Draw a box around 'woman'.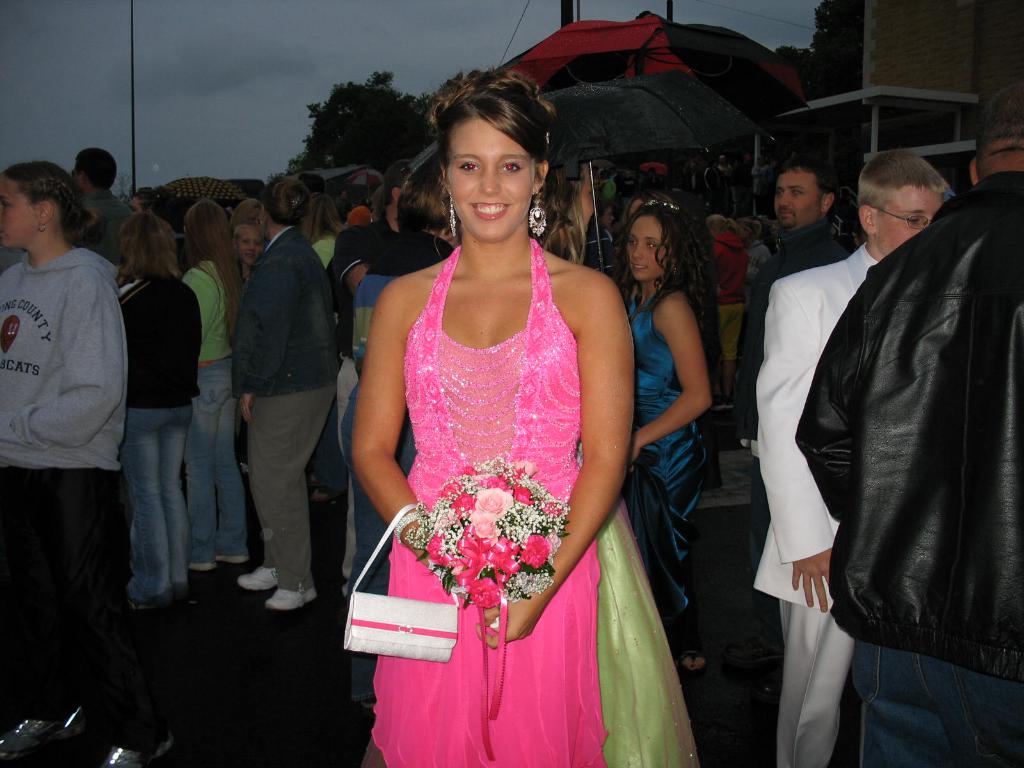
607:191:724:672.
